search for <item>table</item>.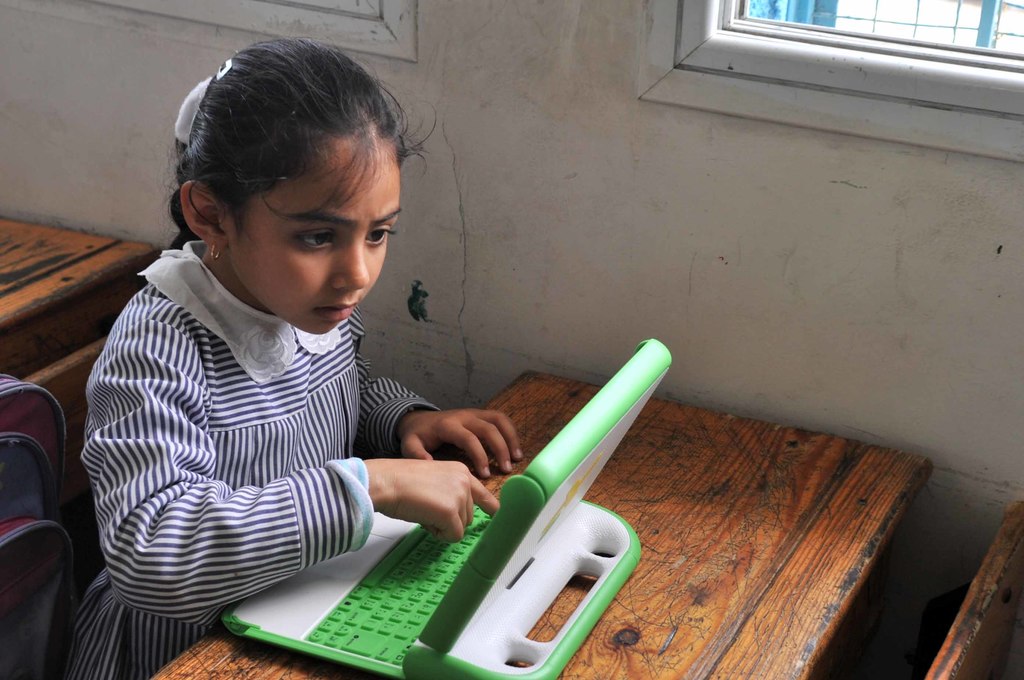
Found at 0, 218, 159, 387.
